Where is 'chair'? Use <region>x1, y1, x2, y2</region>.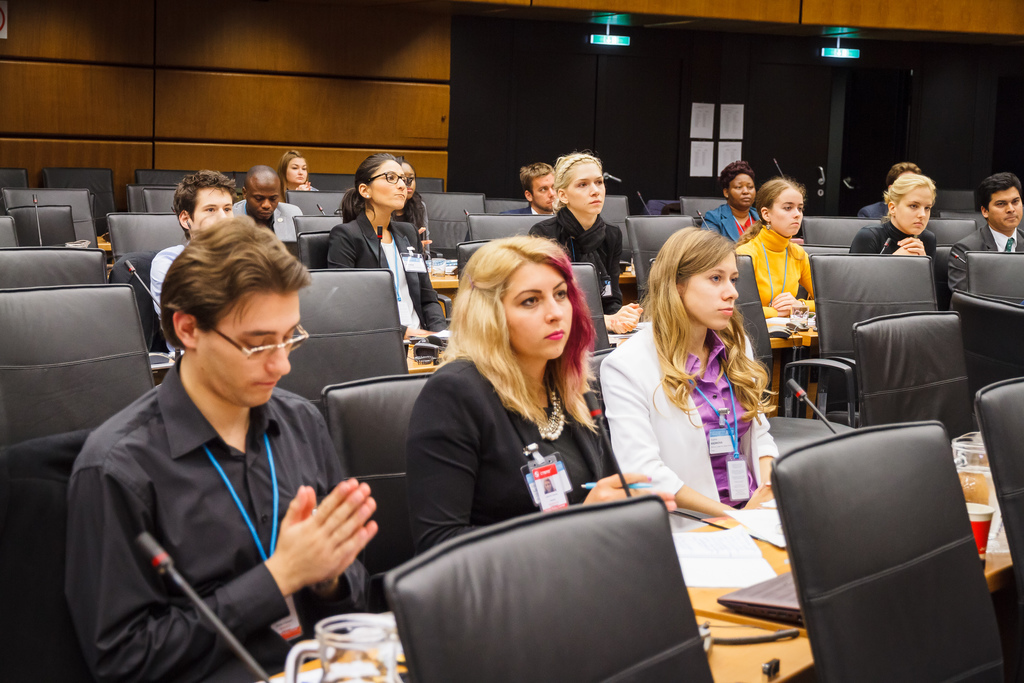
<region>456, 238, 501, 279</region>.
